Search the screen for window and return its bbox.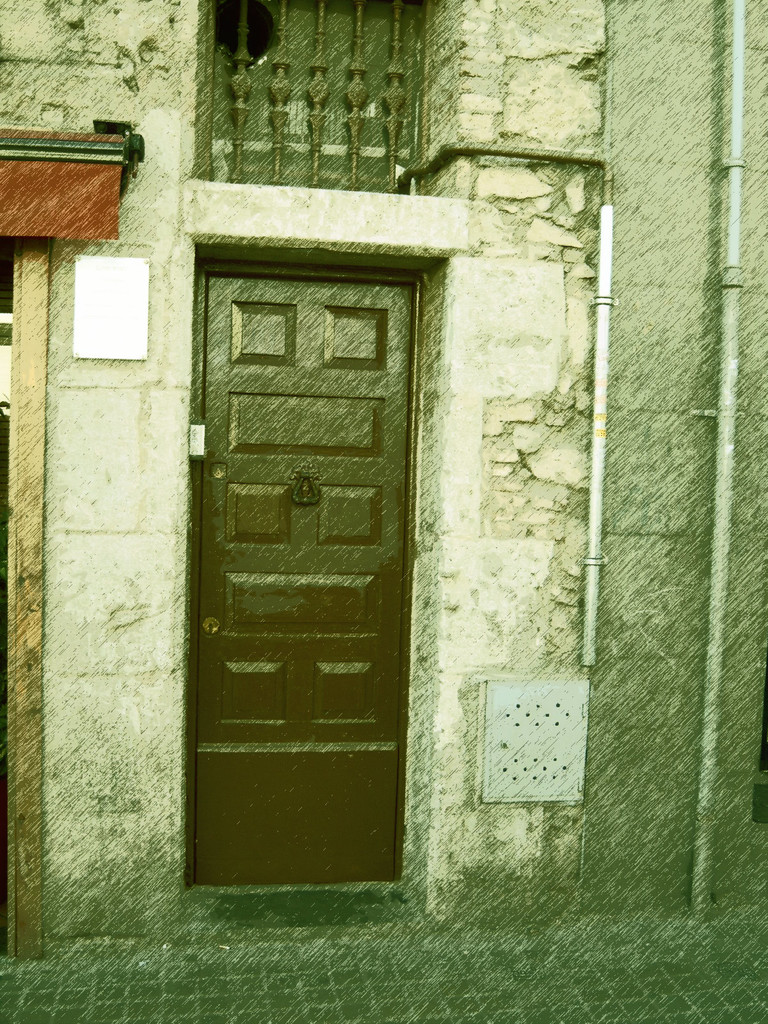
Found: 191,1,448,189.
